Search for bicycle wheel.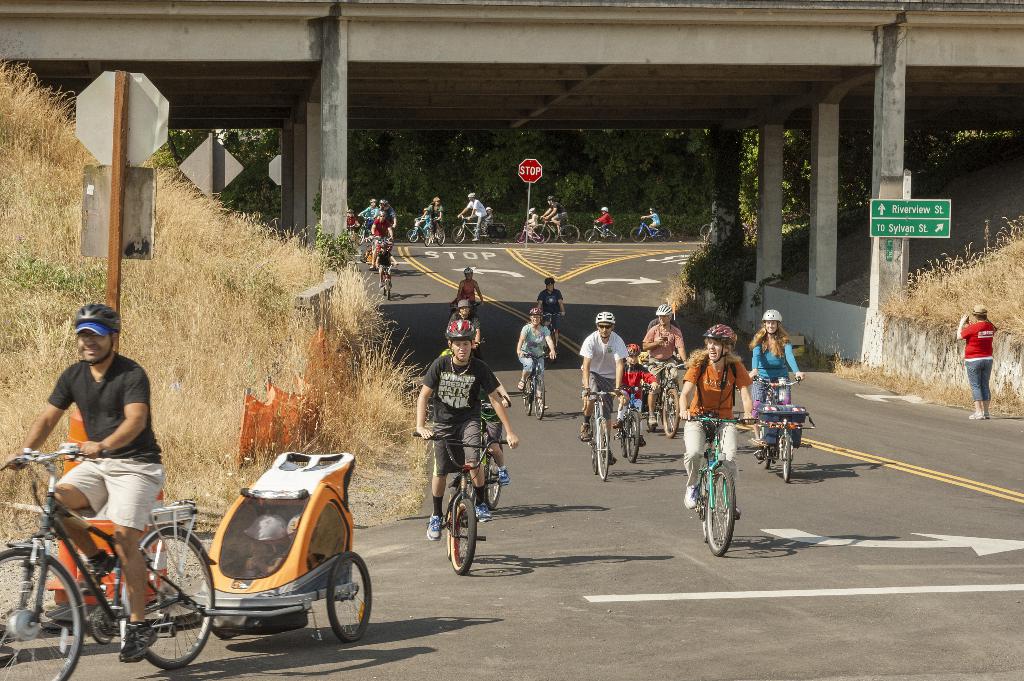
Found at 536, 232, 545, 243.
